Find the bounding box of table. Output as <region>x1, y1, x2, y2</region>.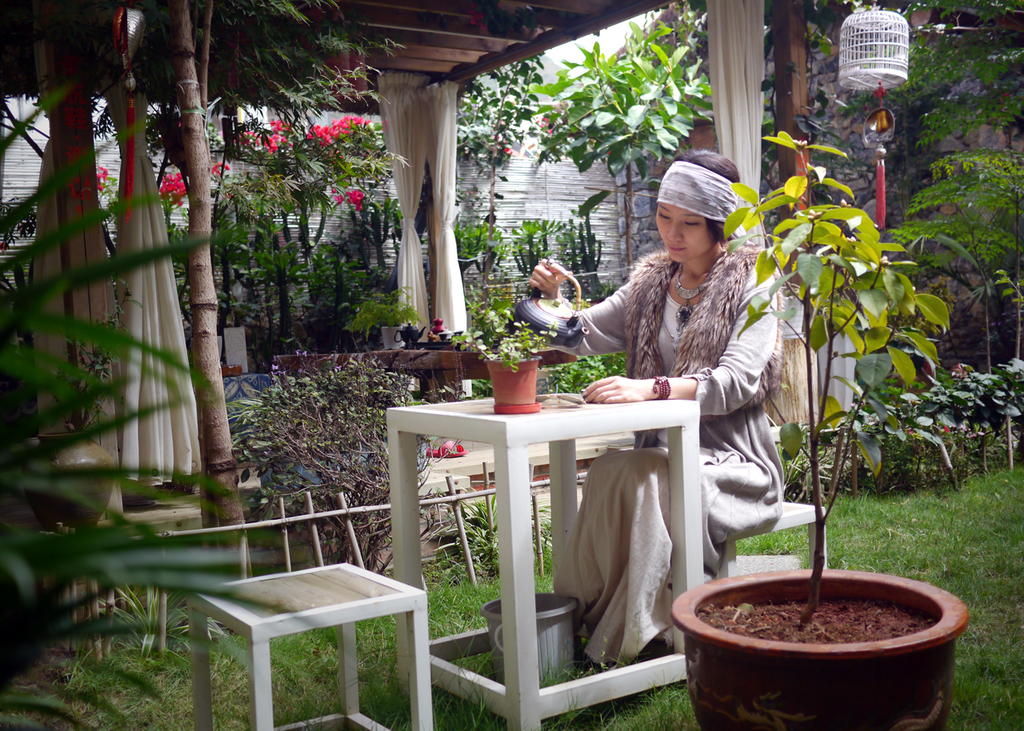
<region>270, 346, 581, 403</region>.
